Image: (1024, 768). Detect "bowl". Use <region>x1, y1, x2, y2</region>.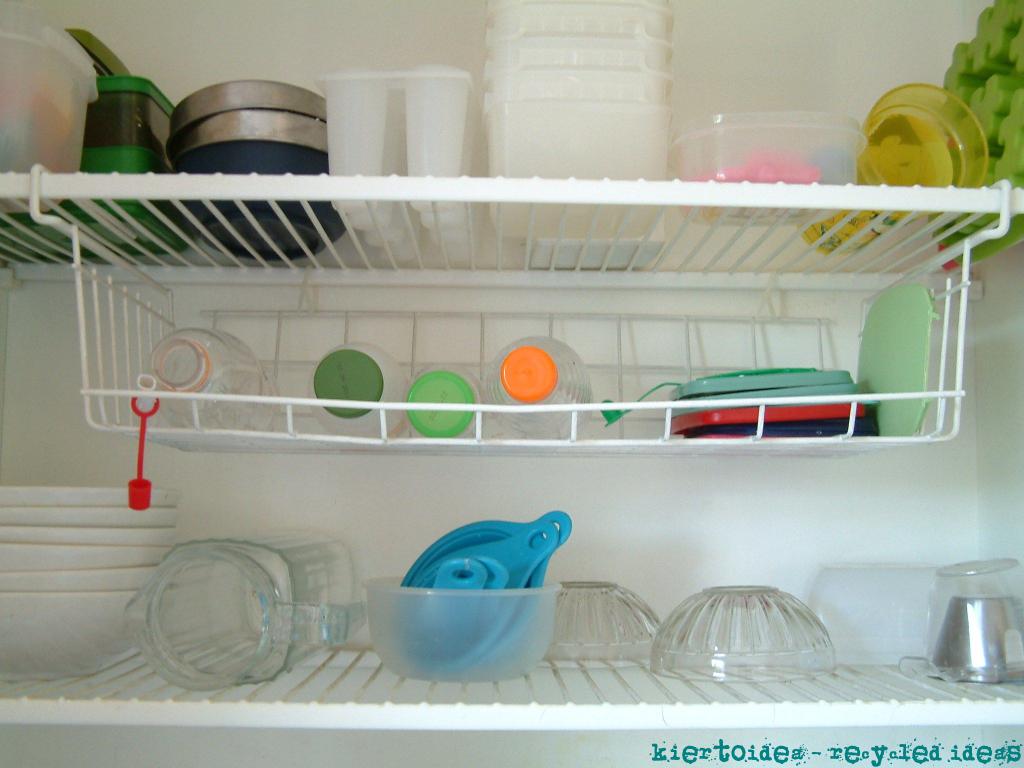
<region>860, 83, 988, 216</region>.
